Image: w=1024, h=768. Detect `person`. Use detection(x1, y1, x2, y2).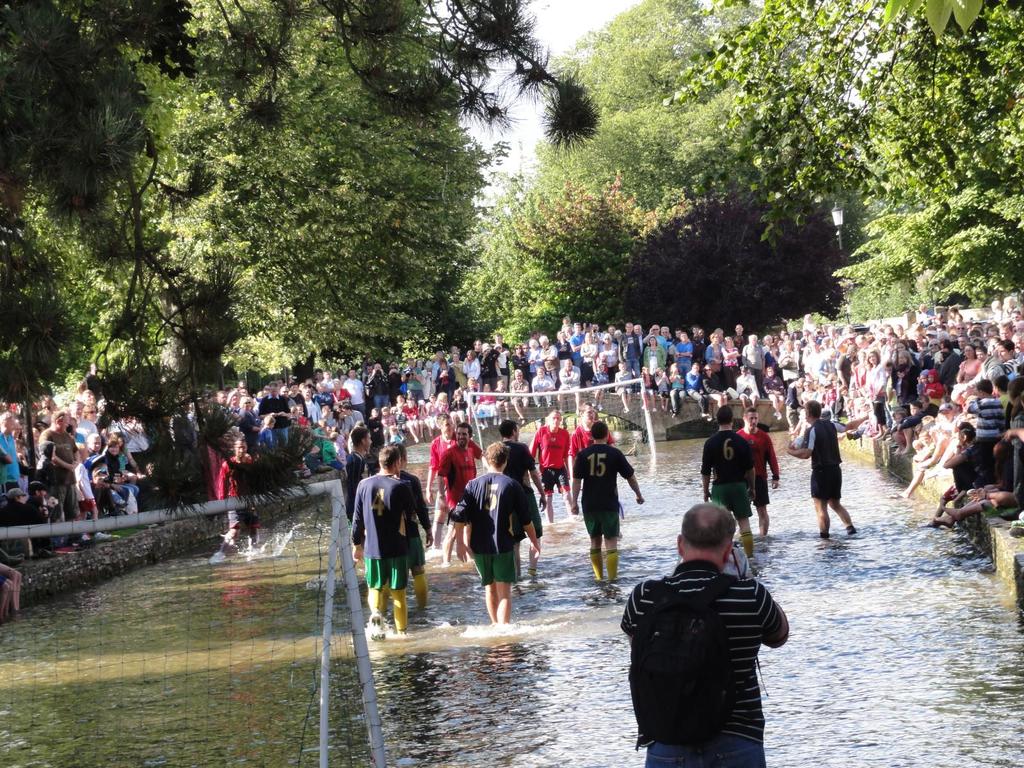
detection(498, 412, 539, 569).
